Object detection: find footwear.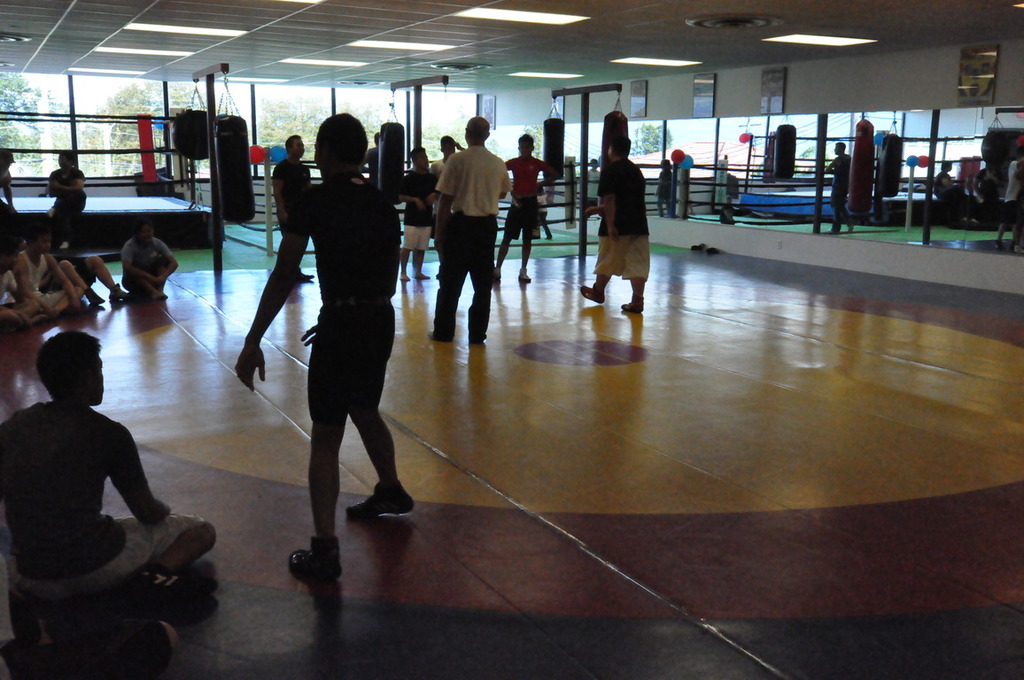
Rect(581, 284, 601, 305).
